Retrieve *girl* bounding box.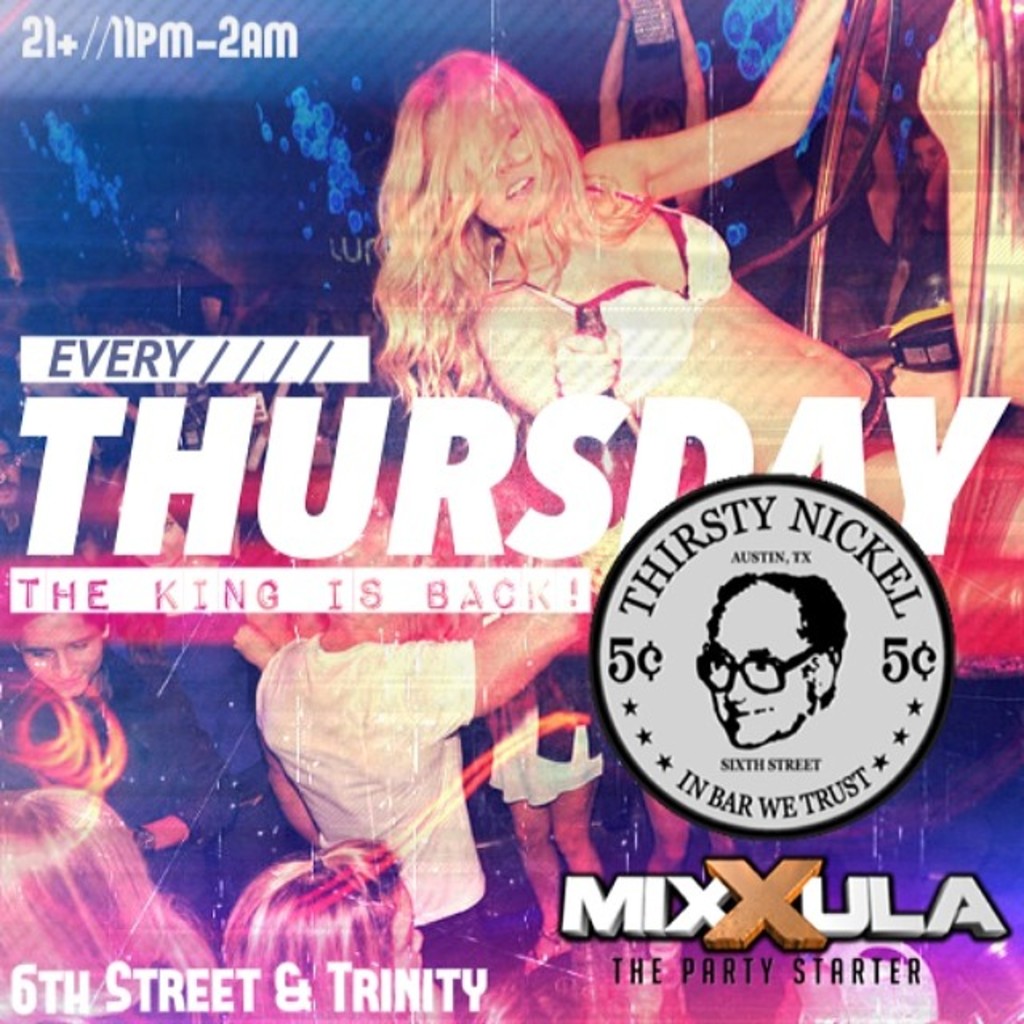
Bounding box: rect(0, 794, 202, 1022).
